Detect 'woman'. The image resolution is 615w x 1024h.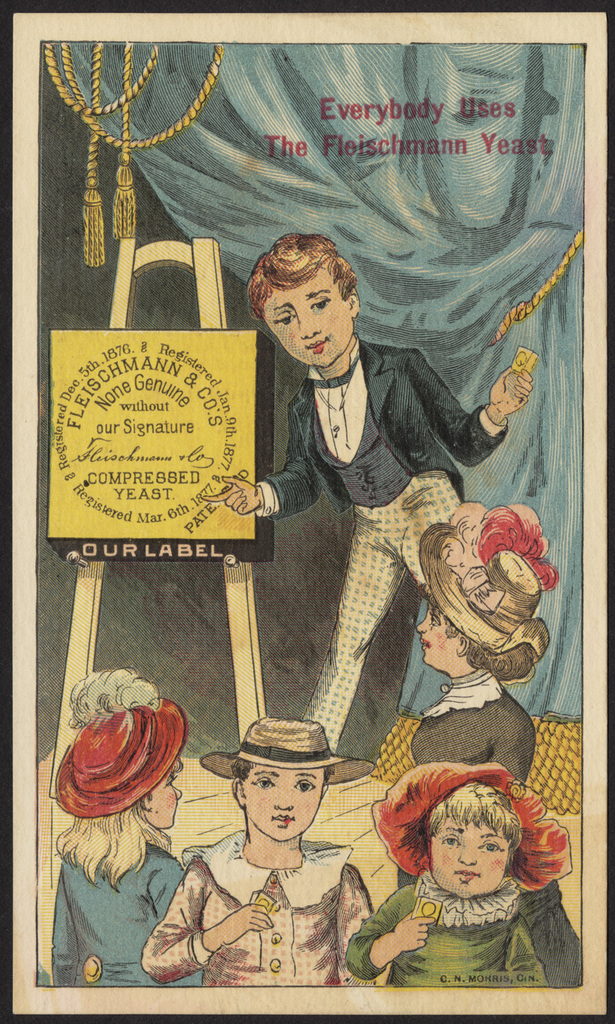
(x1=346, y1=742, x2=573, y2=980).
